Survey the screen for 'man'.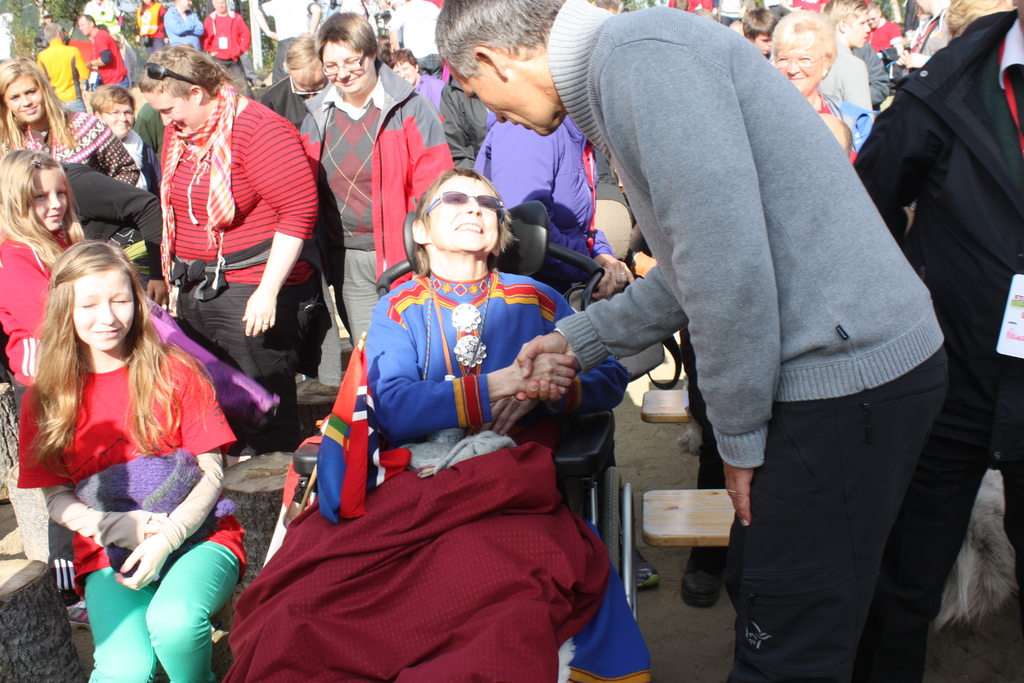
Survey found: 850:0:1023:591.
